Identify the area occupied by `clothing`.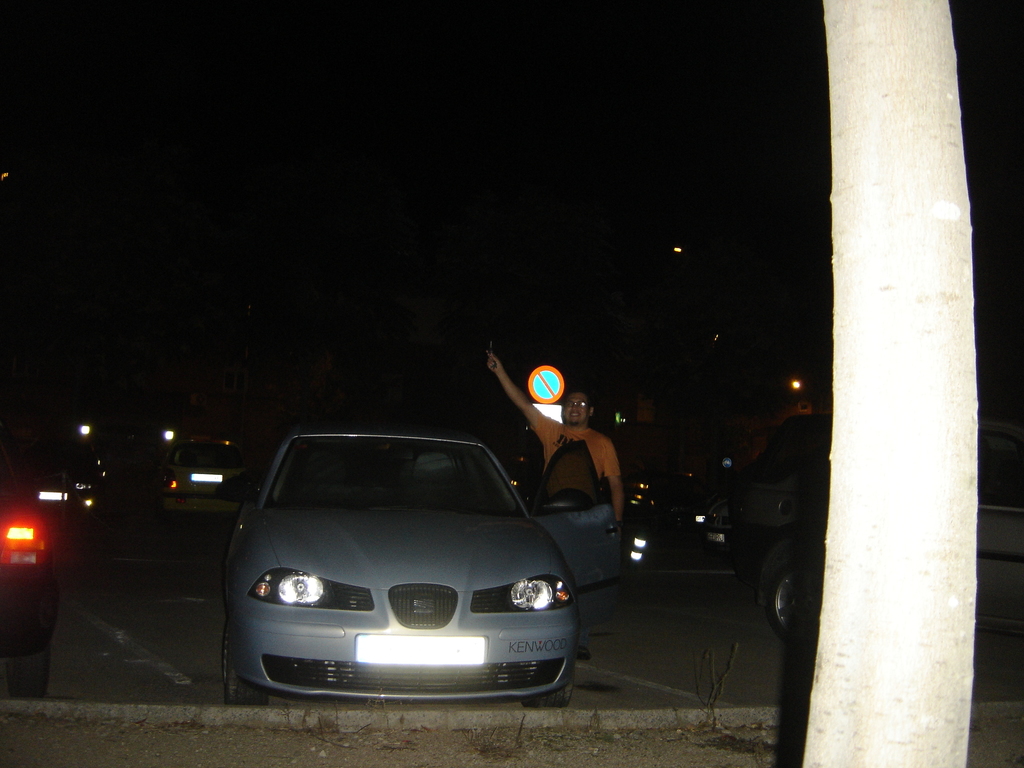
Area: pyautogui.locateOnScreen(531, 410, 621, 498).
